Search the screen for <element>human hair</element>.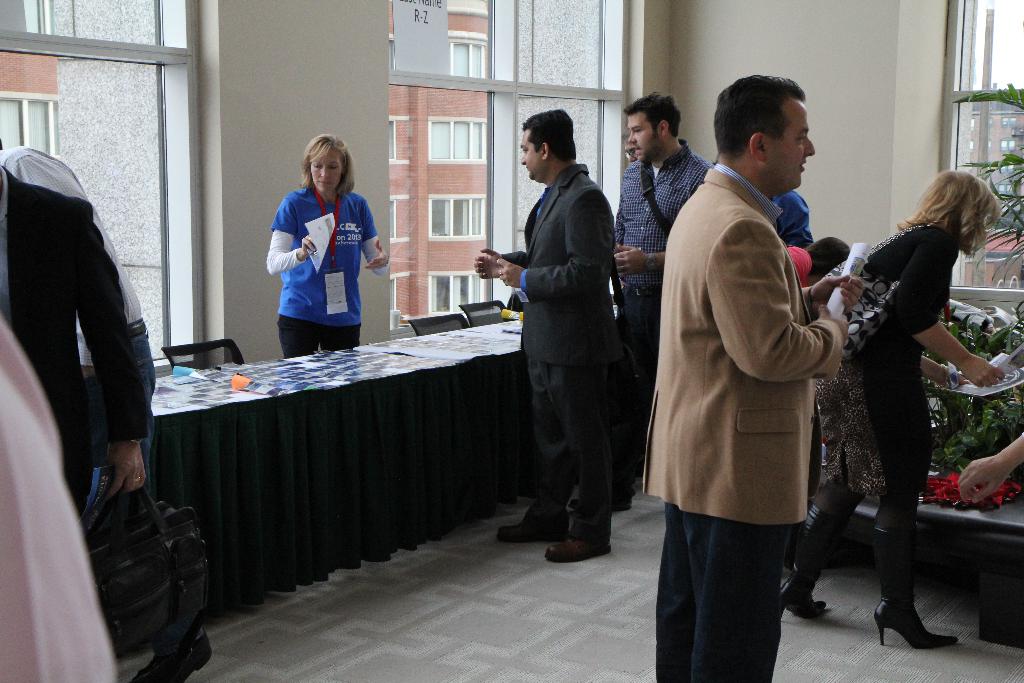
Found at <bbox>296, 131, 355, 197</bbox>.
